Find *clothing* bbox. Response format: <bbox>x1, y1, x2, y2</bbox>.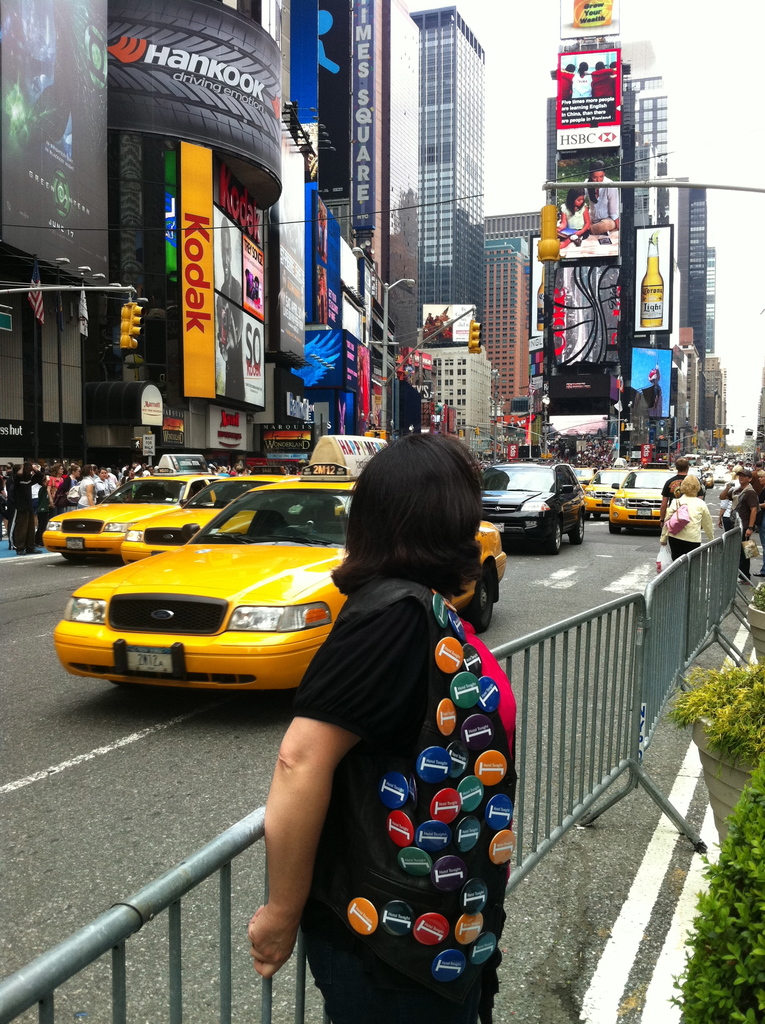
<bbox>743, 493, 764, 529</bbox>.
